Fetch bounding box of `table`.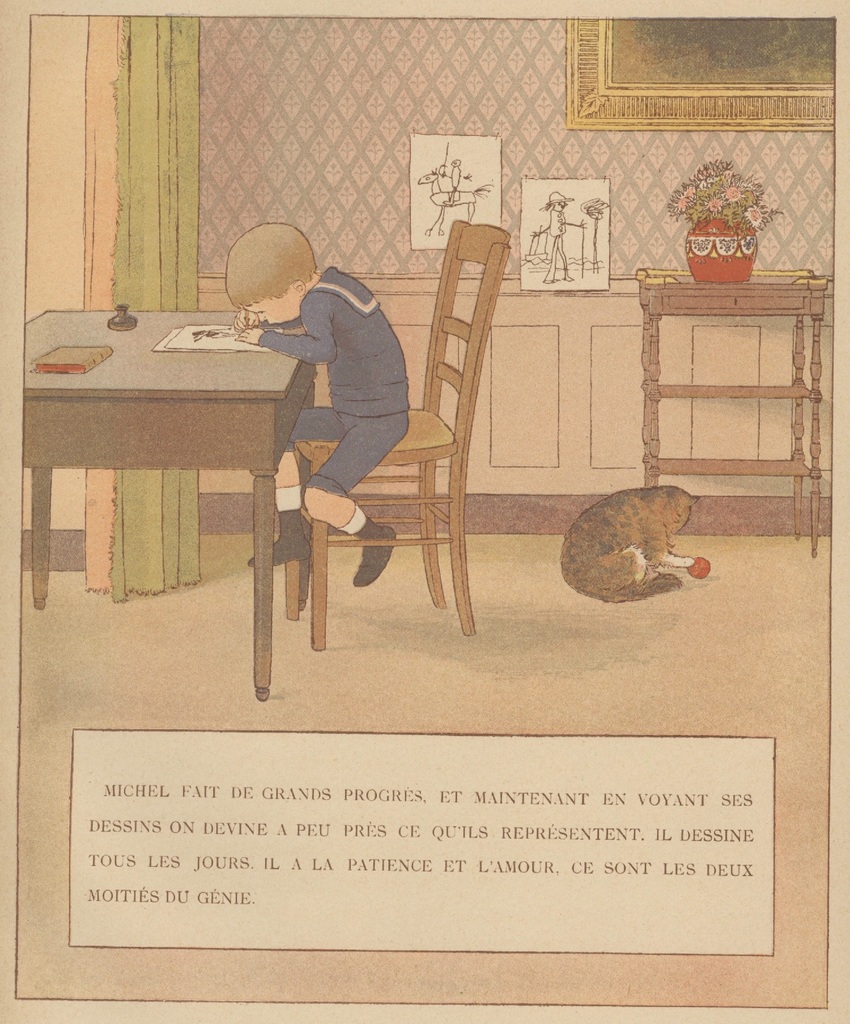
Bbox: {"left": 636, "top": 266, "right": 830, "bottom": 559}.
